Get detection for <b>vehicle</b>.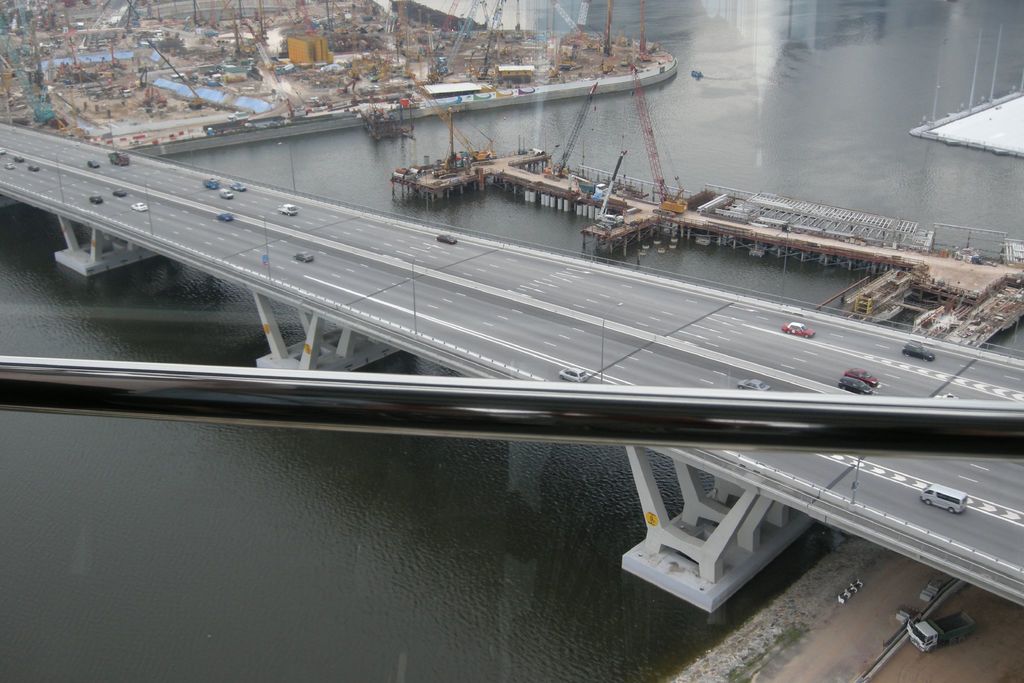
Detection: 220,186,234,199.
